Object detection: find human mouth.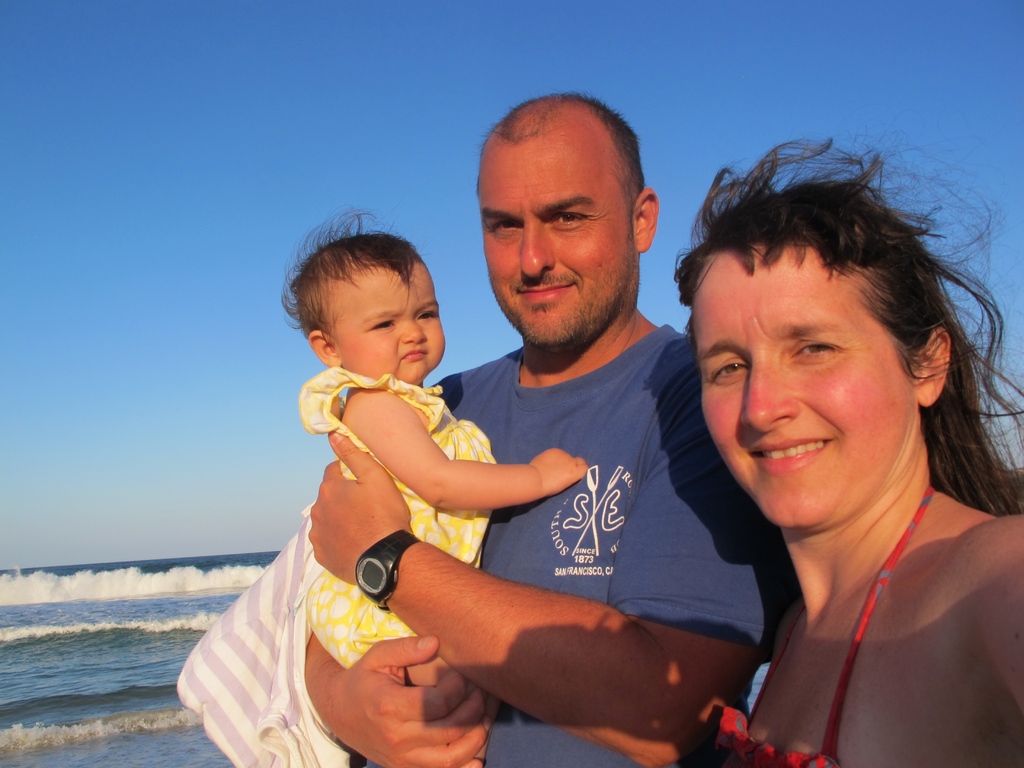
select_region(516, 281, 571, 302).
